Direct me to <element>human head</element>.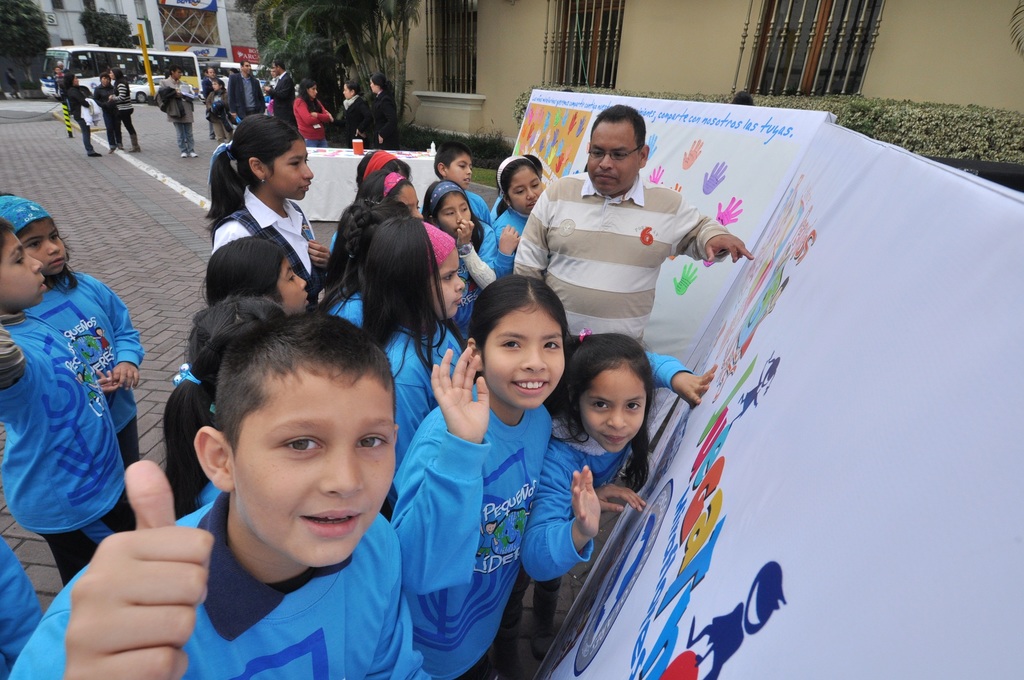
Direction: bbox(172, 65, 184, 81).
